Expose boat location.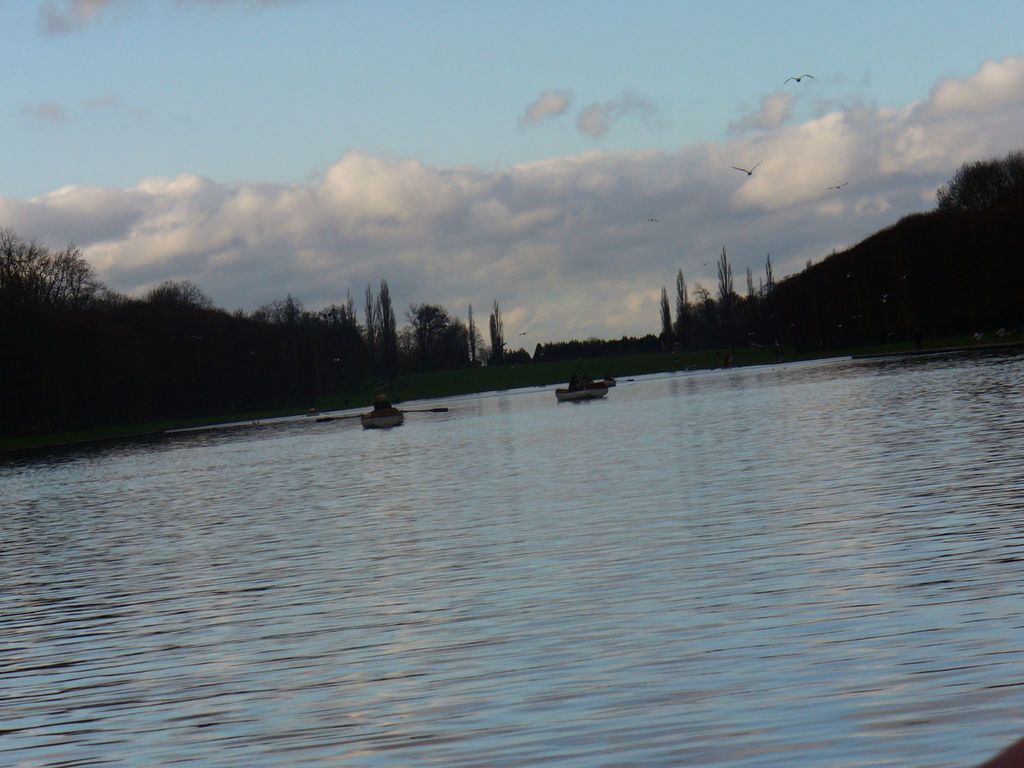
Exposed at <box>362,403,407,430</box>.
